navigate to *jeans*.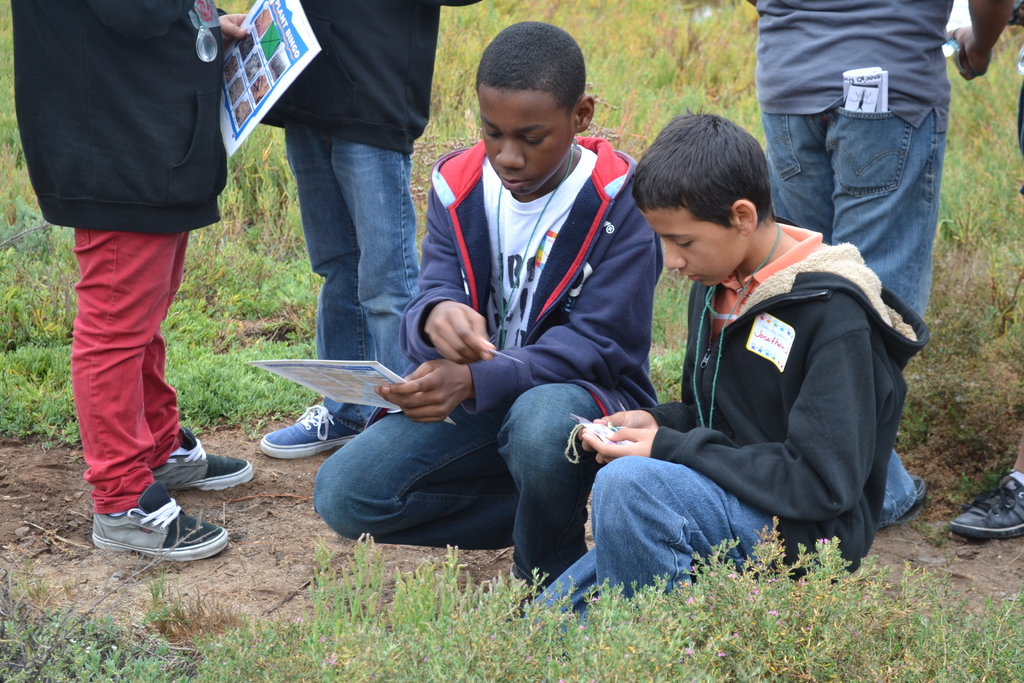
Navigation target: pyautogui.locateOnScreen(302, 374, 622, 598).
